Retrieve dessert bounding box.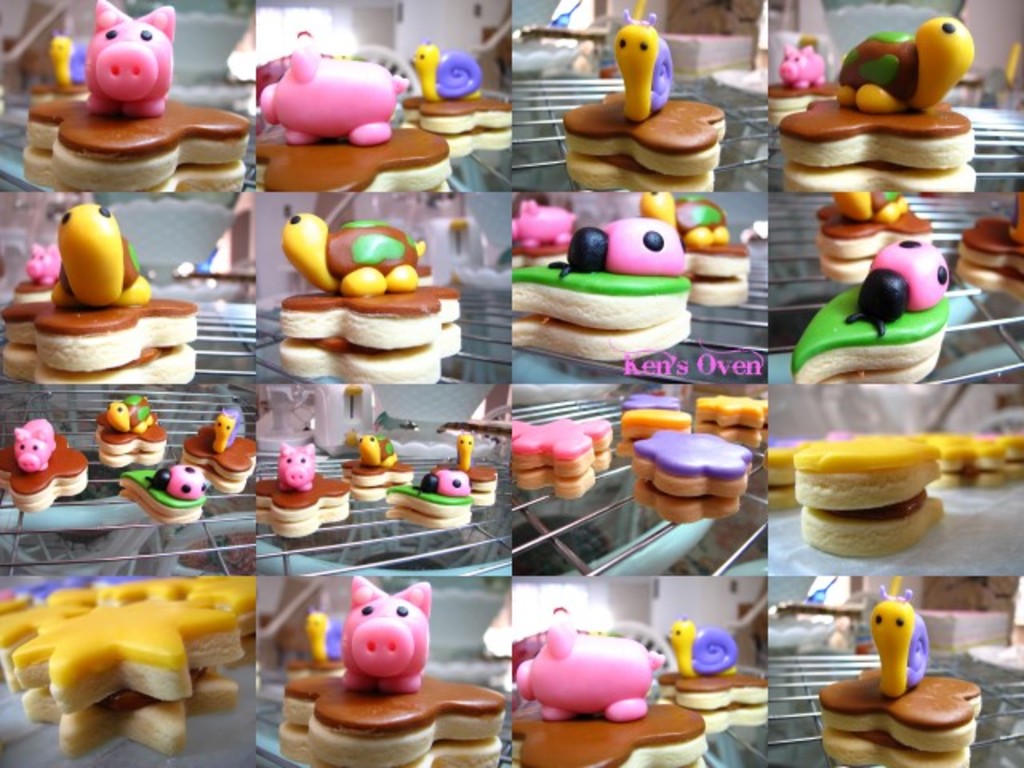
Bounding box: (3,198,200,370).
